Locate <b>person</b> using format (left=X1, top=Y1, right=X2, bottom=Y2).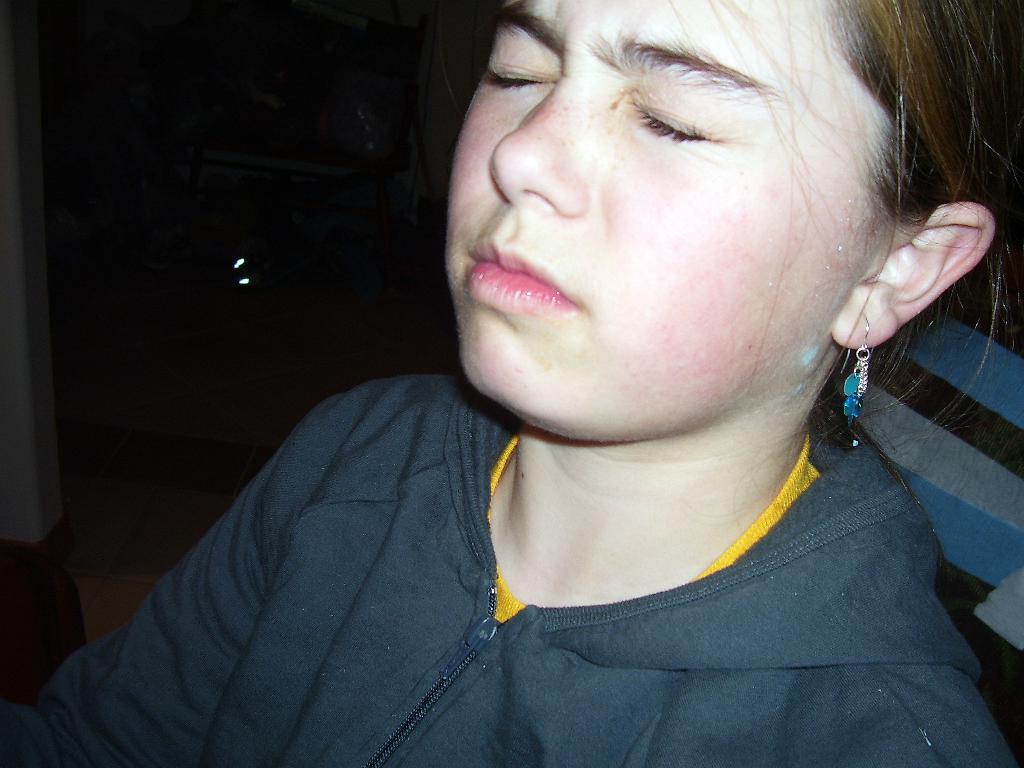
(left=0, top=0, right=1022, bottom=767).
